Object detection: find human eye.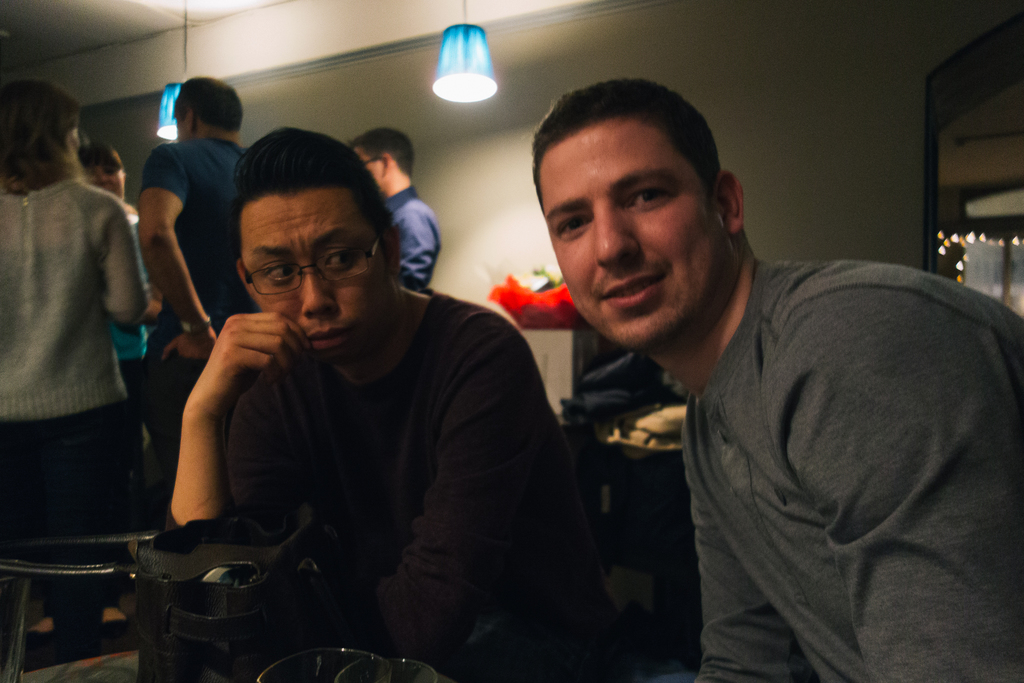
x1=555, y1=213, x2=596, y2=244.
